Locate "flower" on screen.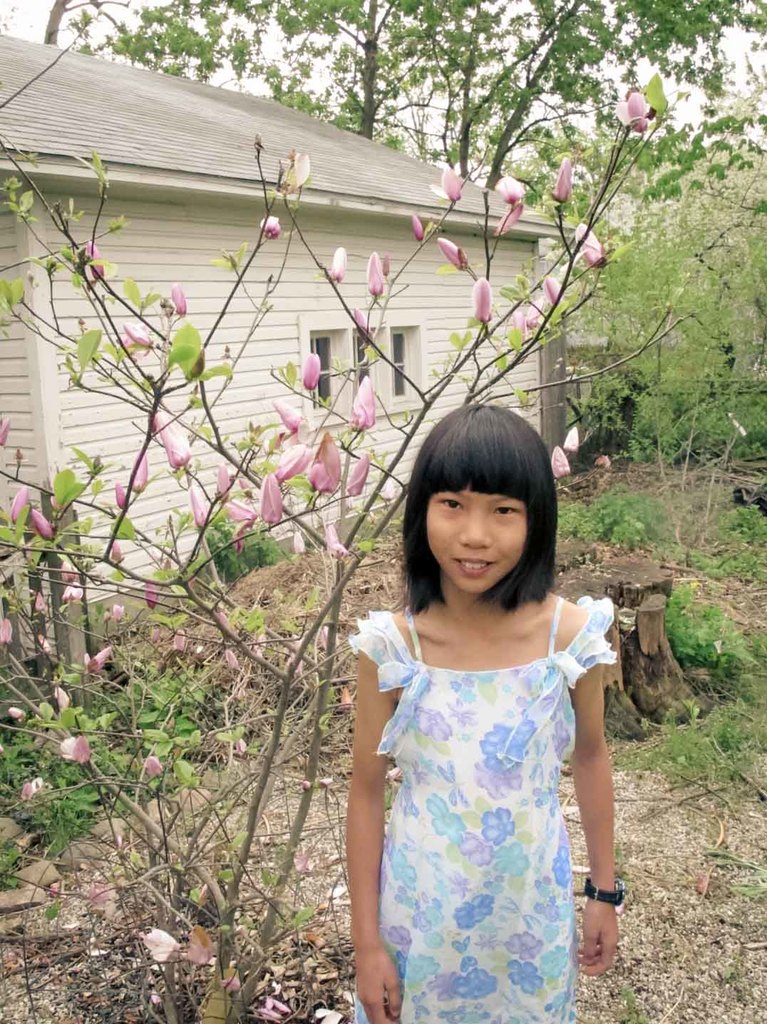
On screen at x1=577, y1=222, x2=606, y2=262.
